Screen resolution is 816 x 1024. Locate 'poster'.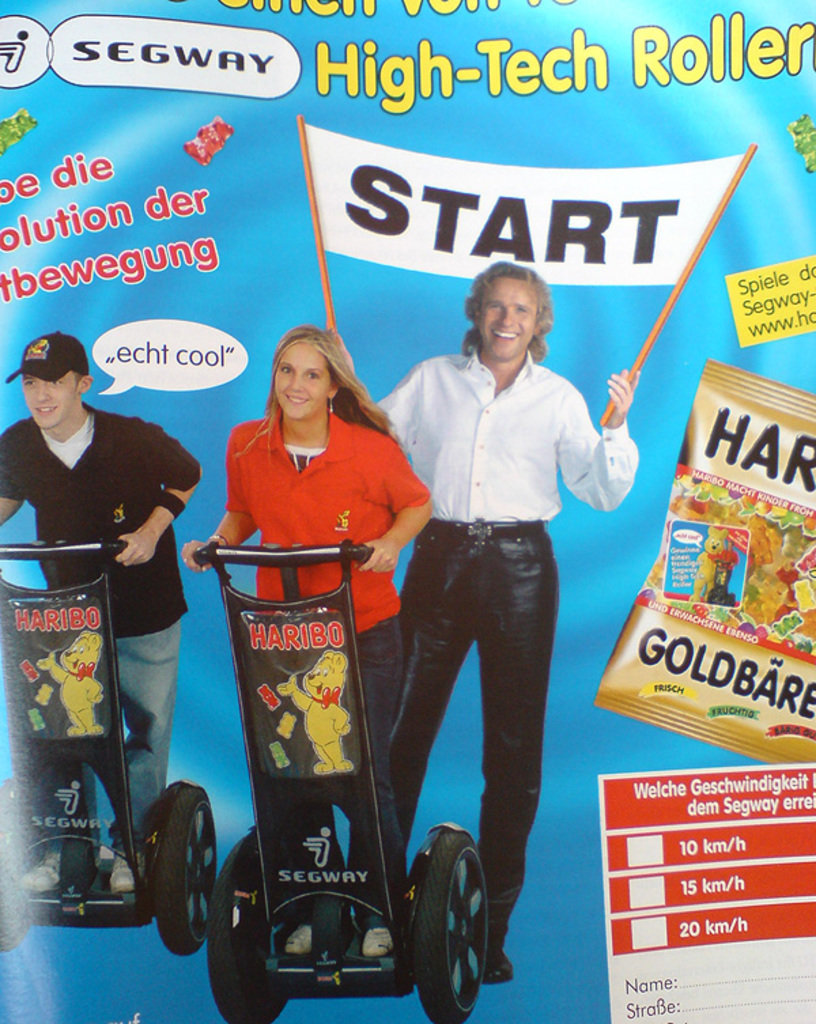
0 0 813 1020.
